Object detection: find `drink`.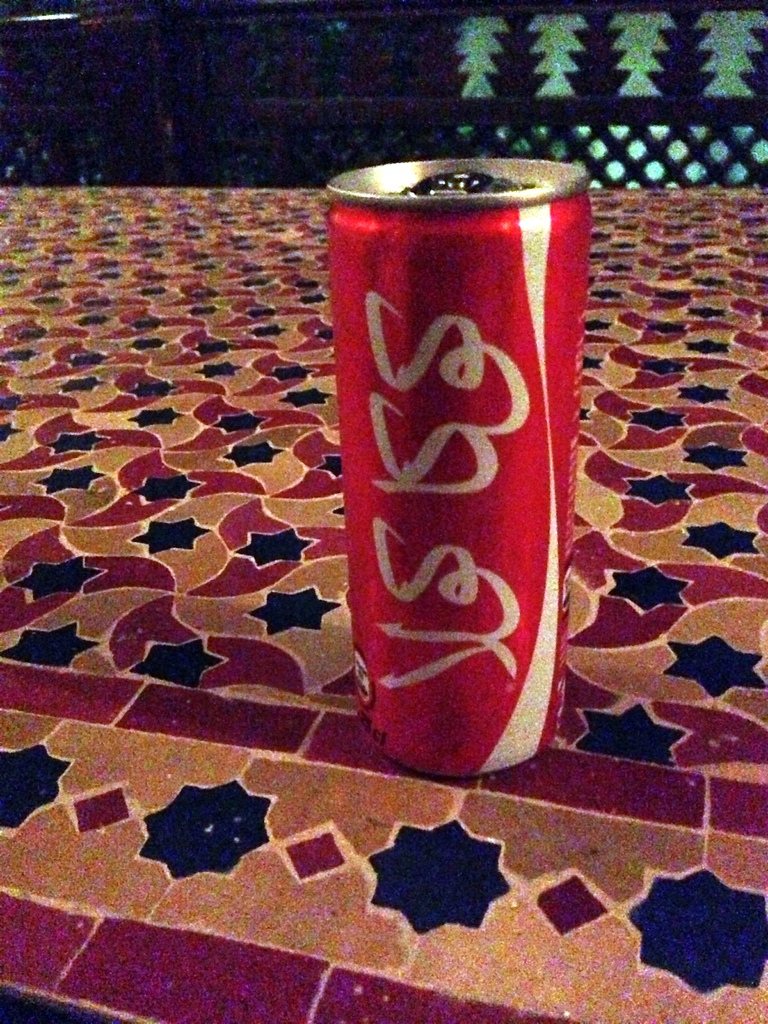
319 157 592 780.
